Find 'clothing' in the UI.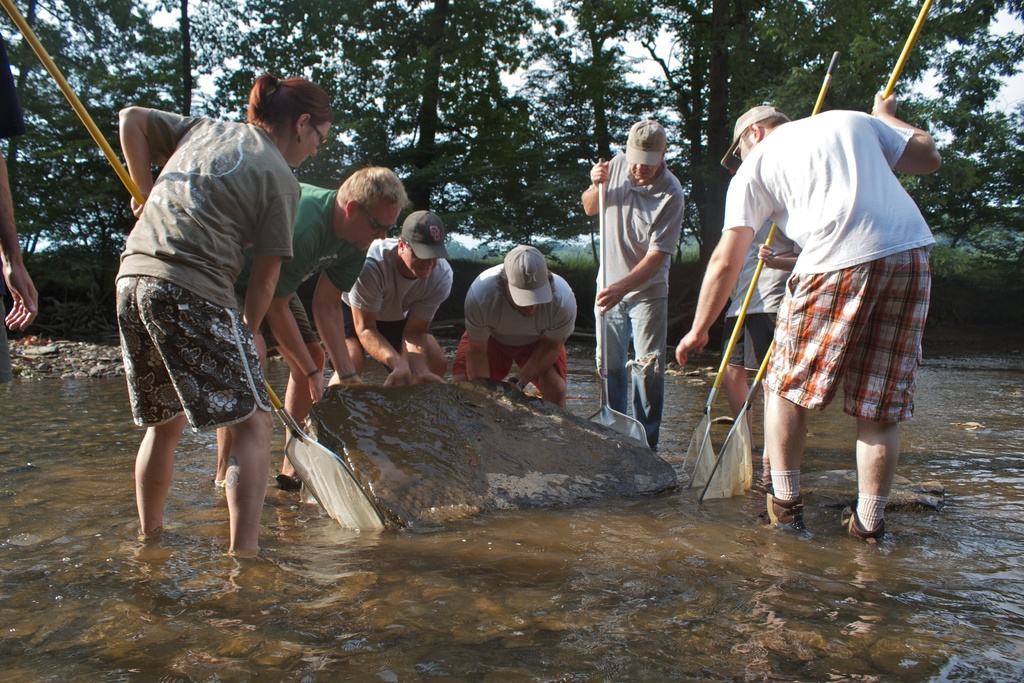
UI element at detection(603, 295, 670, 441).
